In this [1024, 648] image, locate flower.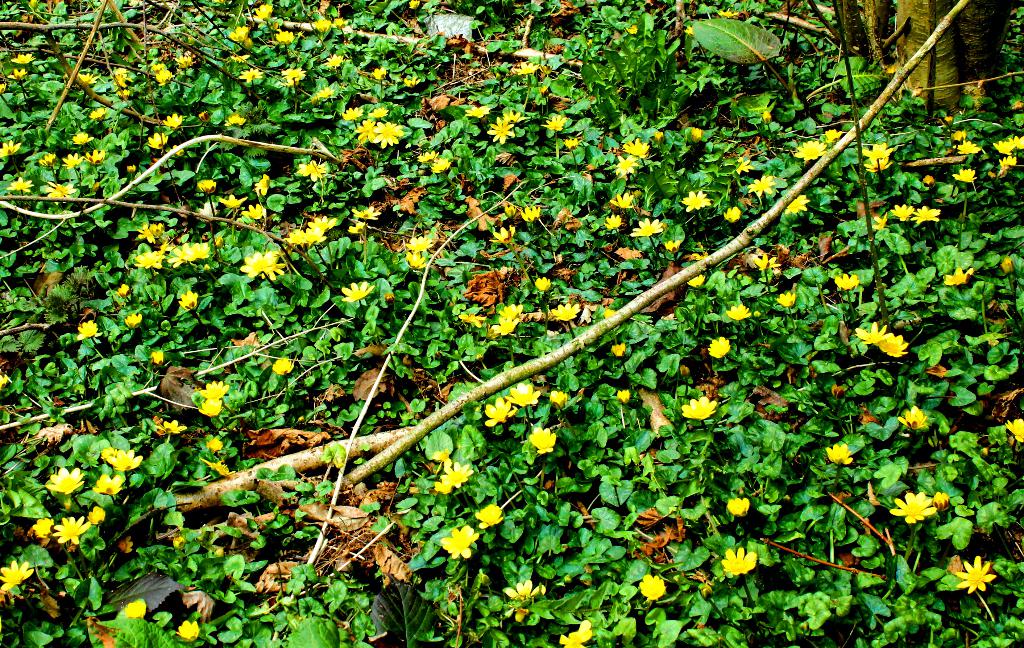
Bounding box: left=1004, top=414, right=1023, bottom=444.
